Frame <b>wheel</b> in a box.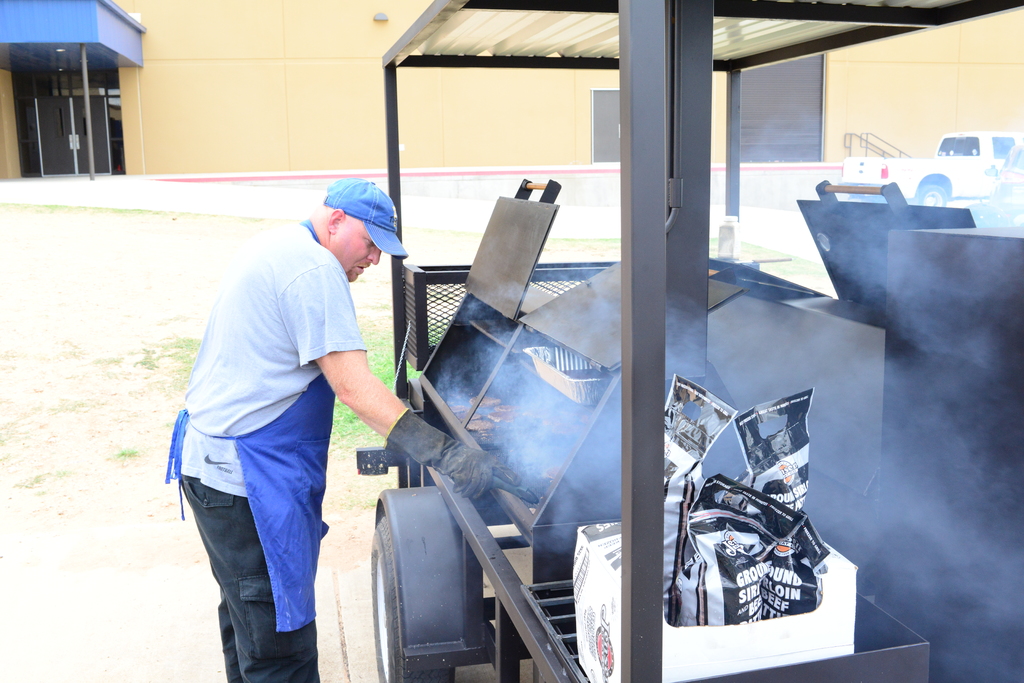
l=368, t=515, r=458, b=682.
